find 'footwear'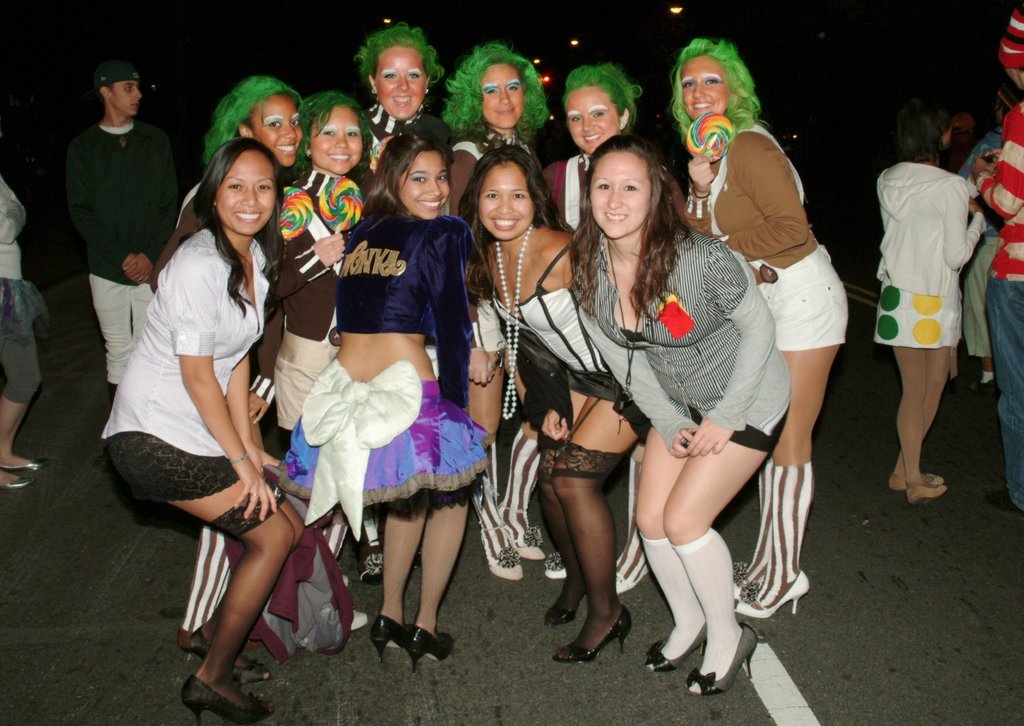
bbox=[401, 620, 456, 679]
